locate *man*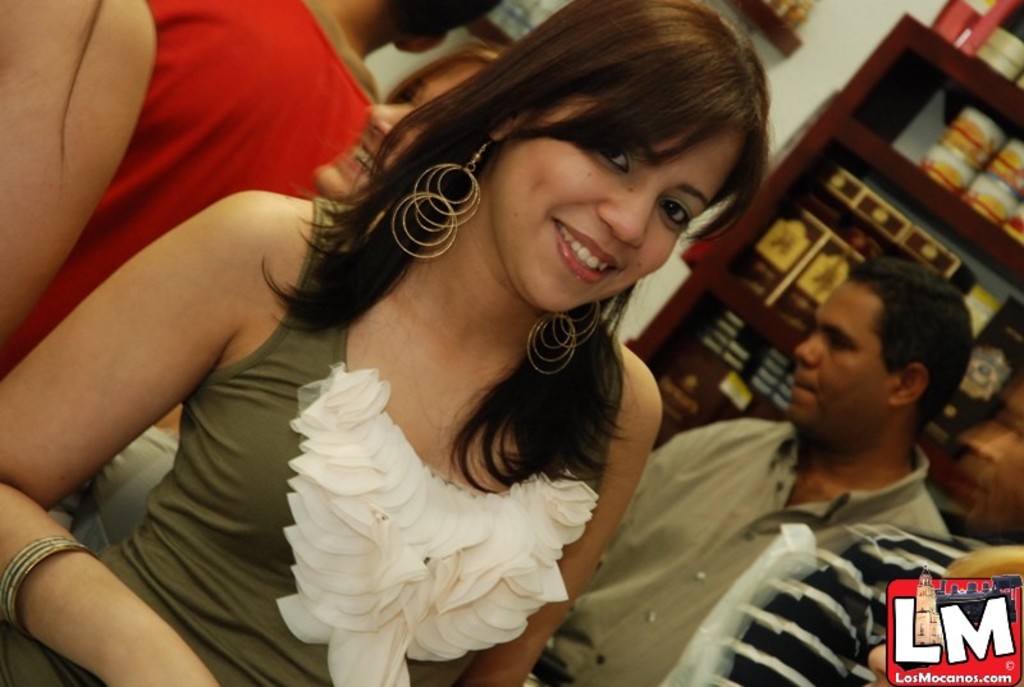
(left=649, top=242, right=1023, bottom=686)
